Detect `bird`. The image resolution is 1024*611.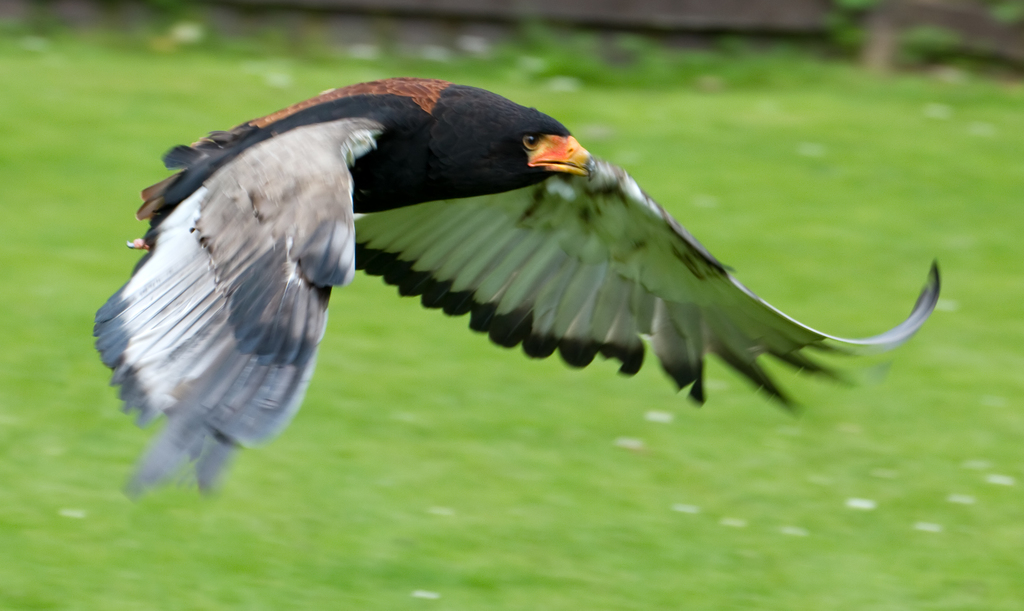
crop(103, 72, 940, 483).
